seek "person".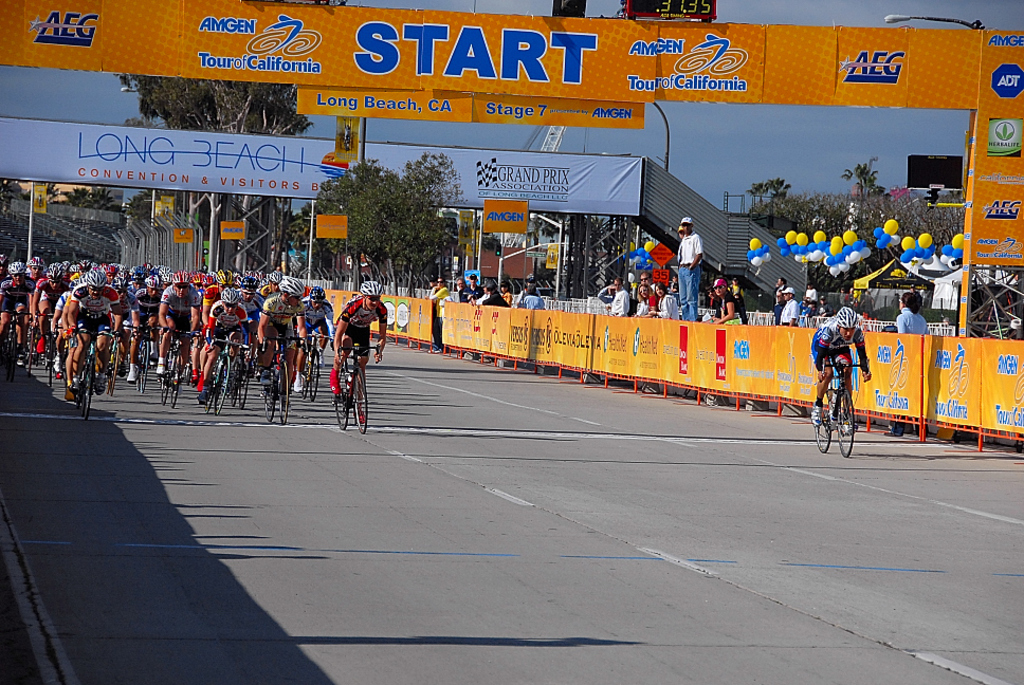
x1=808 y1=303 x2=873 y2=426.
